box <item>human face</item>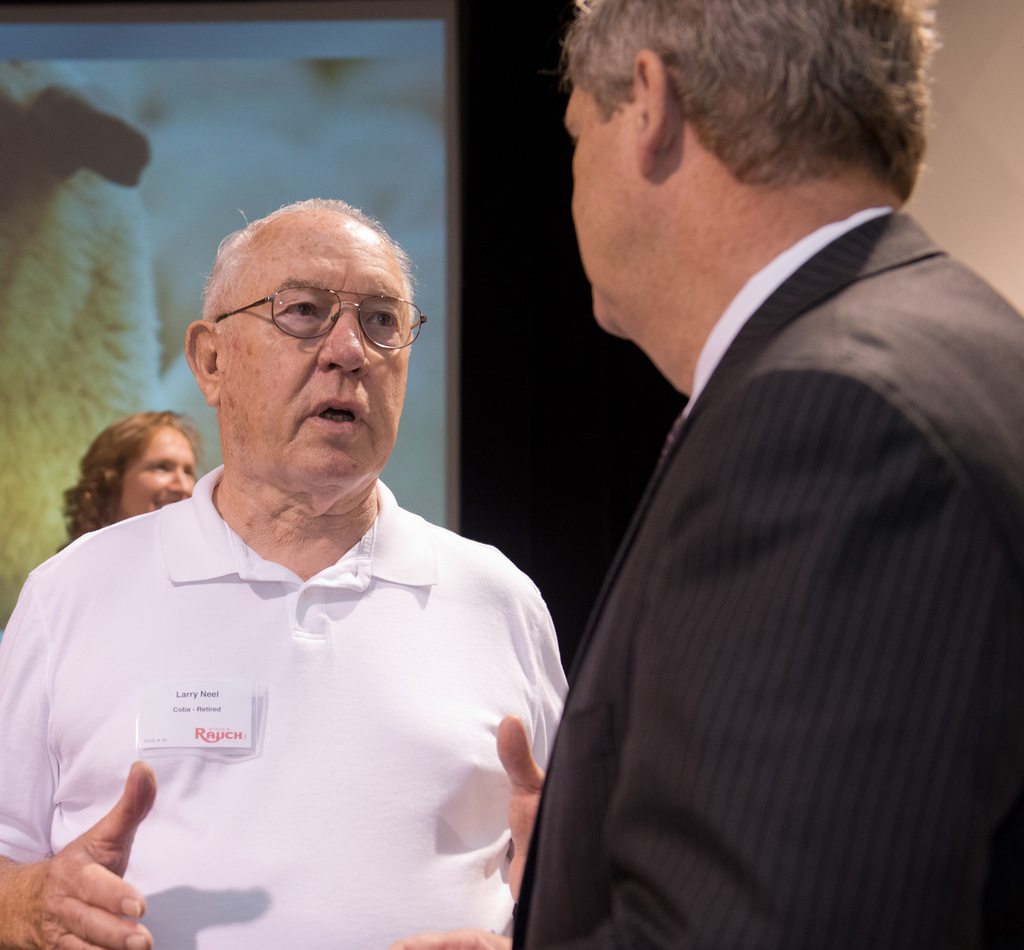
115,430,198,522
